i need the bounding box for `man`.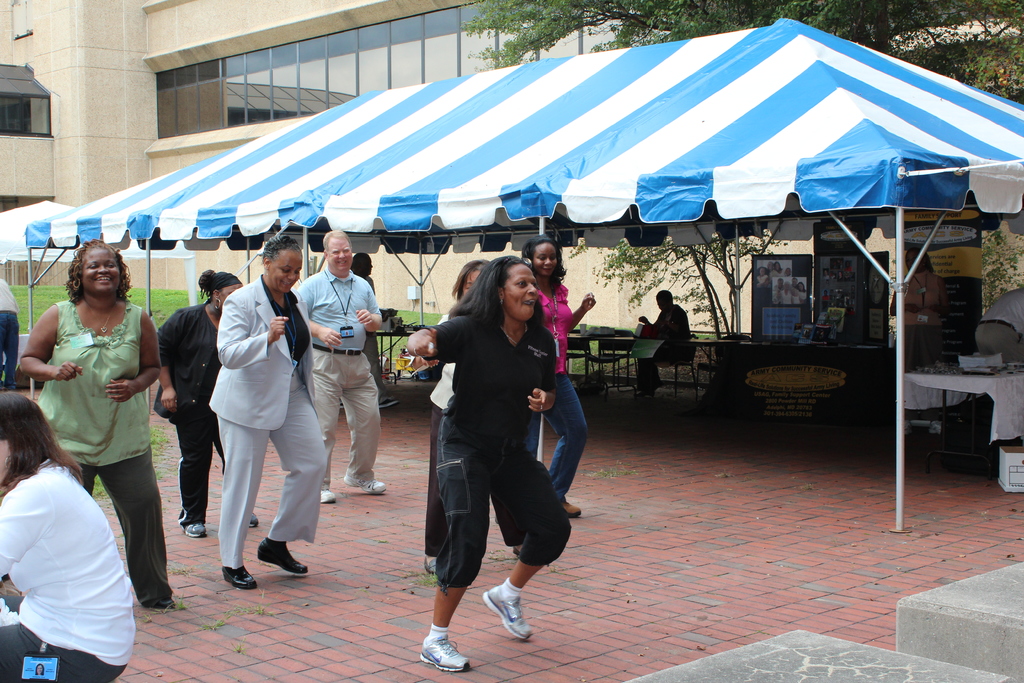
Here it is: [x1=767, y1=261, x2=774, y2=270].
